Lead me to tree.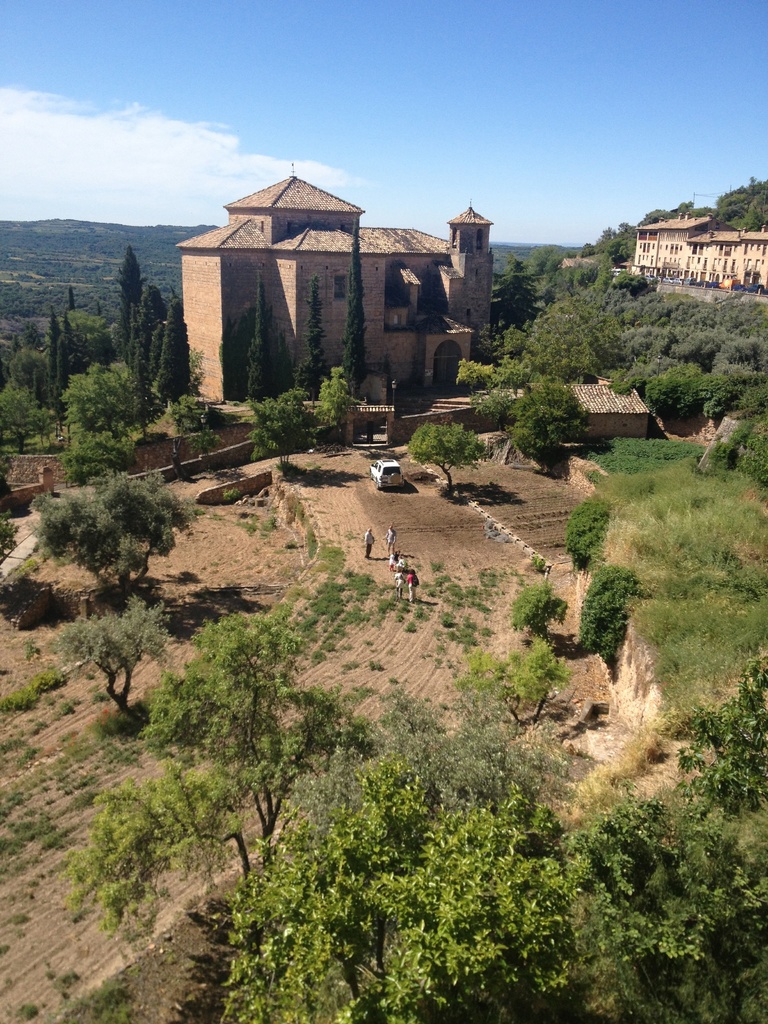
Lead to 408/417/498/499.
